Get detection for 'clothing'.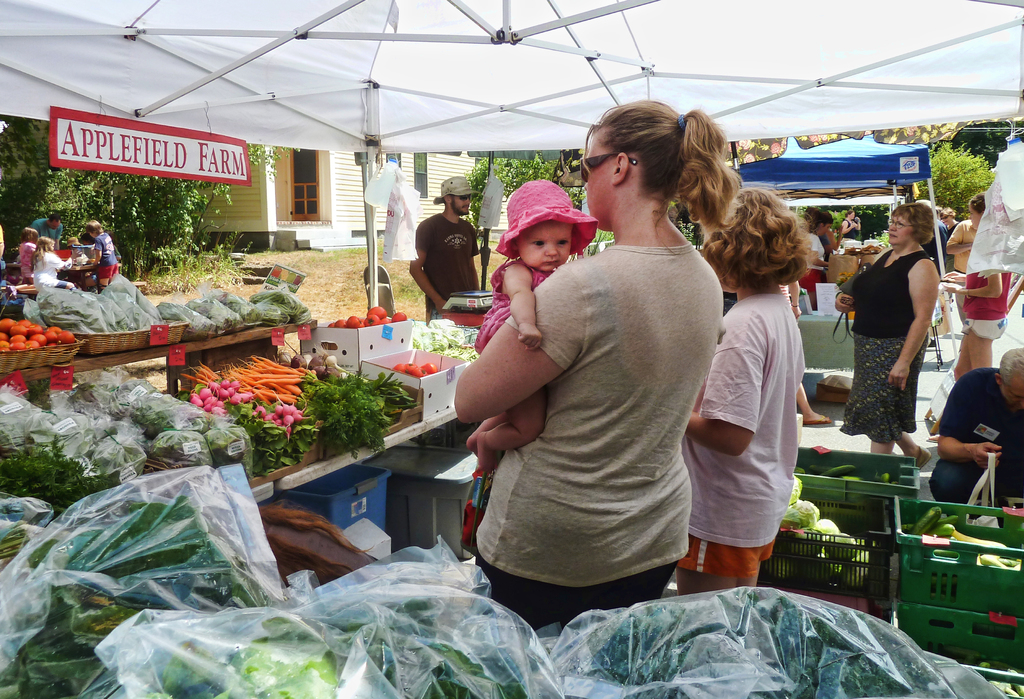
Detection: detection(452, 179, 734, 606).
